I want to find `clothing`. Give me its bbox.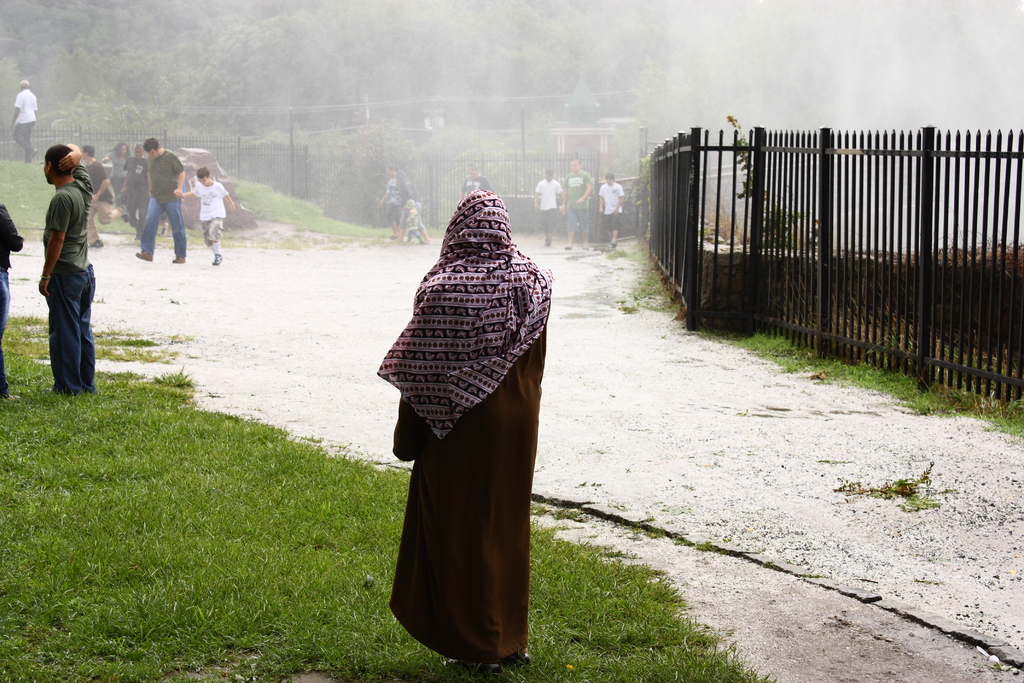
[0,202,22,399].
